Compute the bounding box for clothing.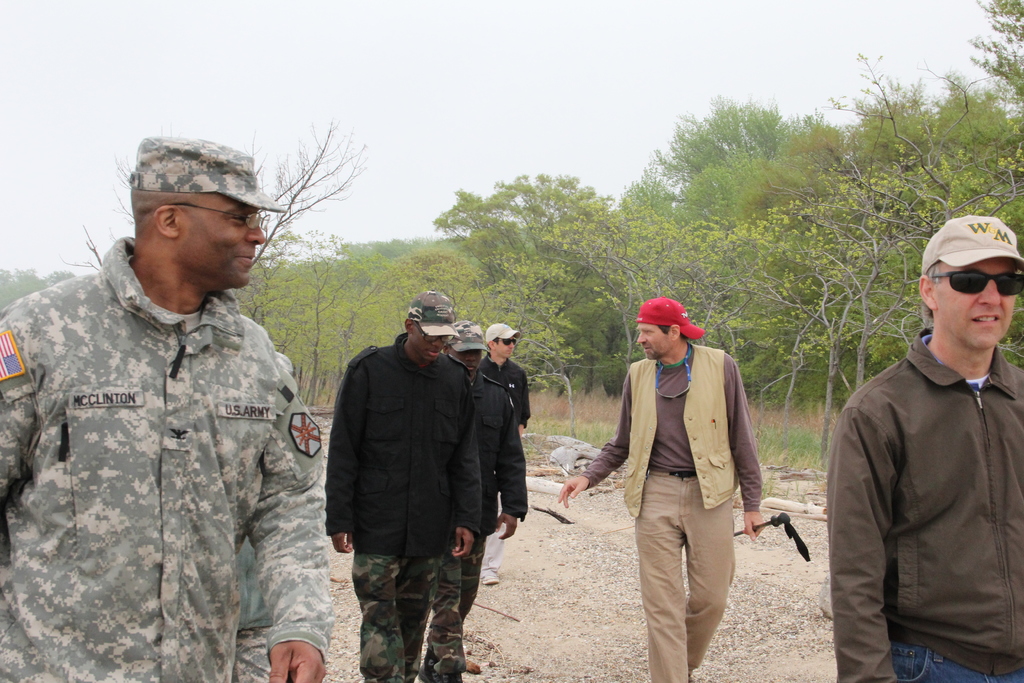
[421, 372, 524, 682].
